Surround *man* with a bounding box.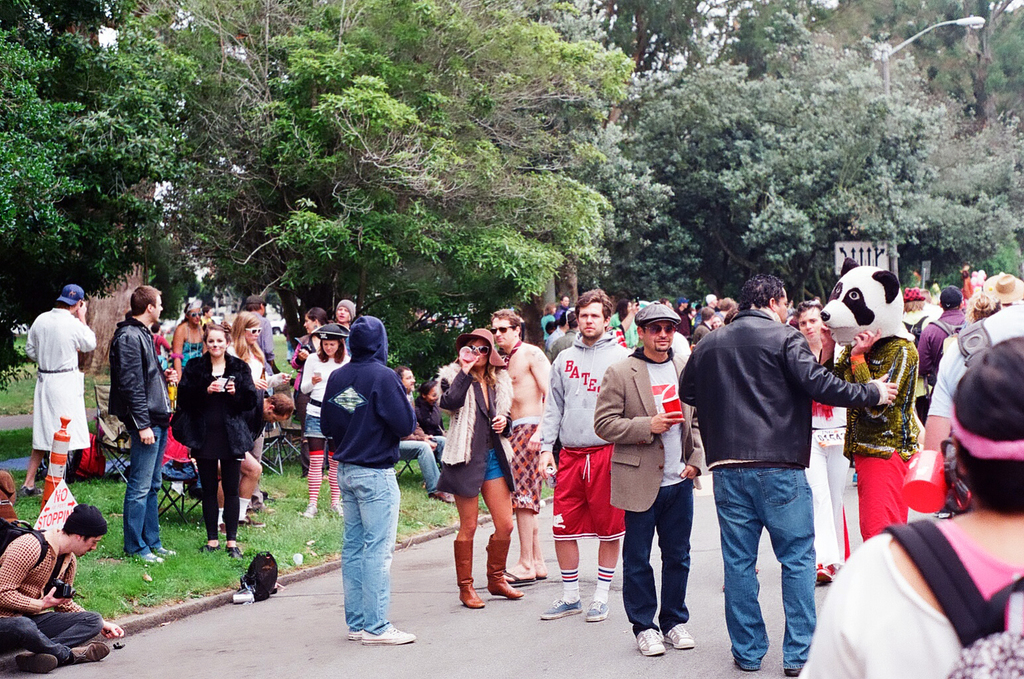
{"x1": 693, "y1": 294, "x2": 876, "y2": 678}.
